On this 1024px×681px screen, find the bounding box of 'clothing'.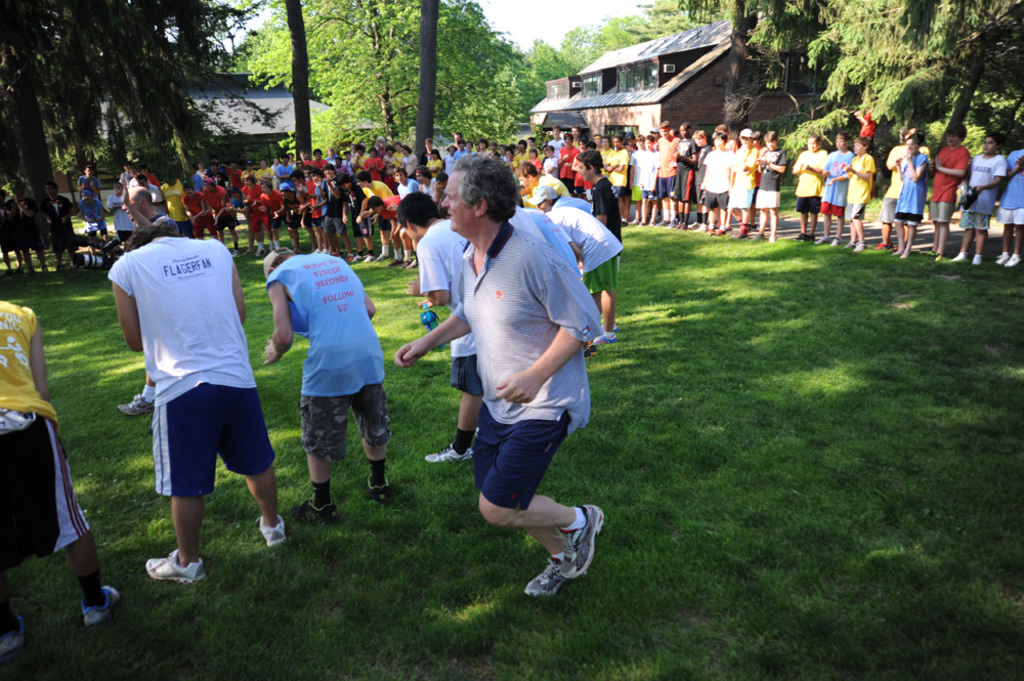
Bounding box: BBox(540, 203, 625, 293).
